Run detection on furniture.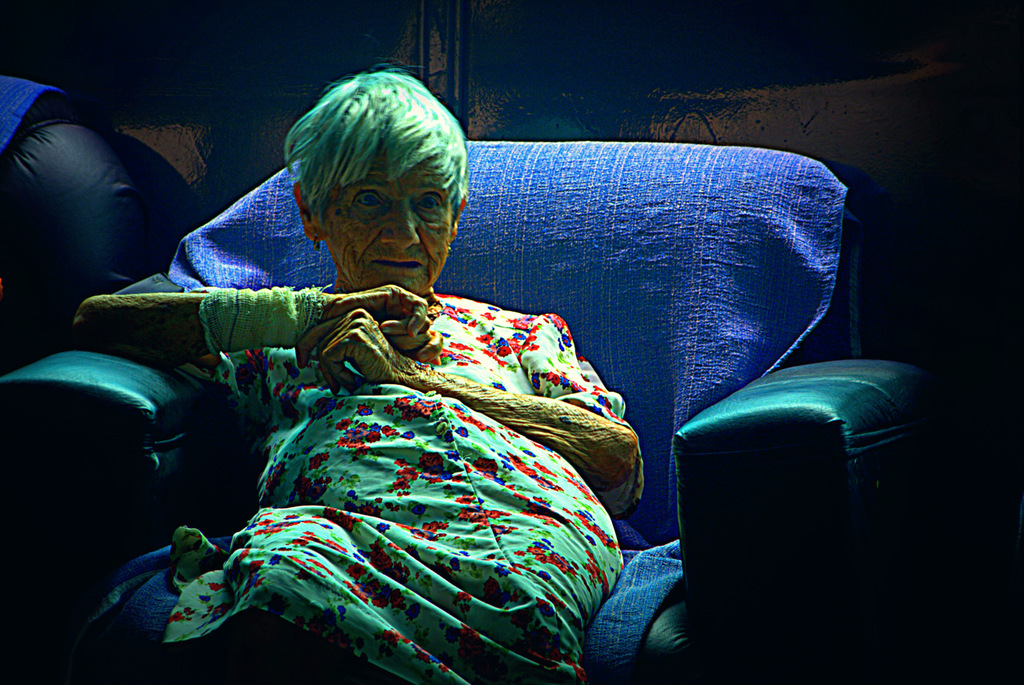
Result: [left=0, top=139, right=937, bottom=684].
